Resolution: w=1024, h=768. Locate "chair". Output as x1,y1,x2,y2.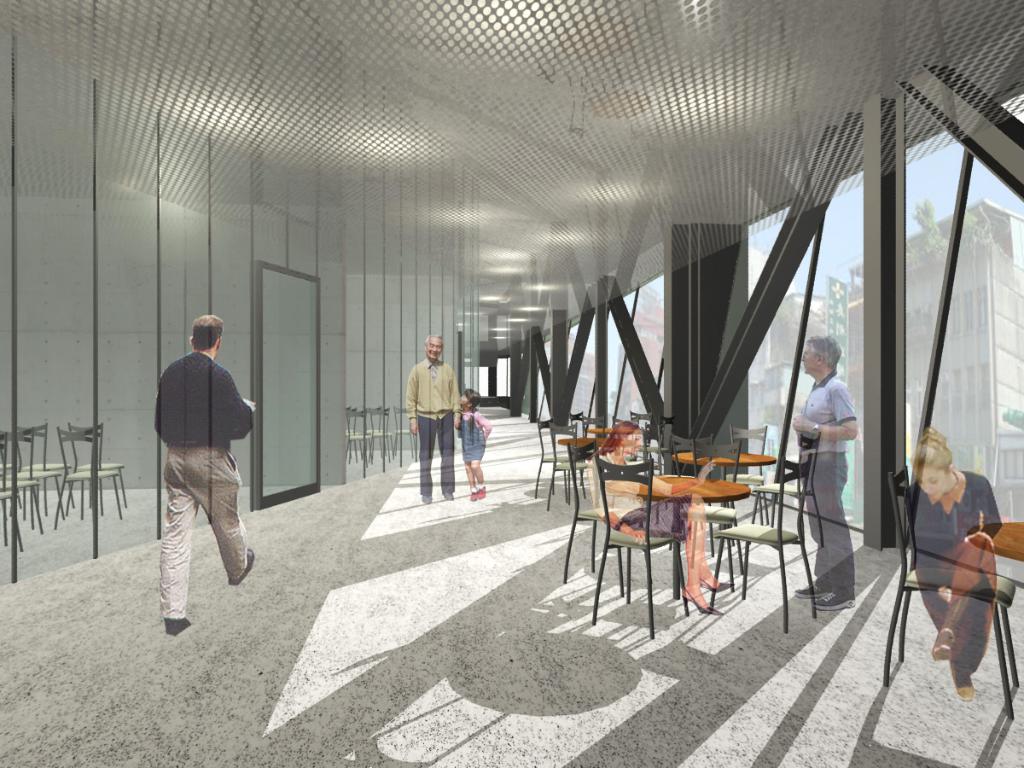
54,428,116,523.
